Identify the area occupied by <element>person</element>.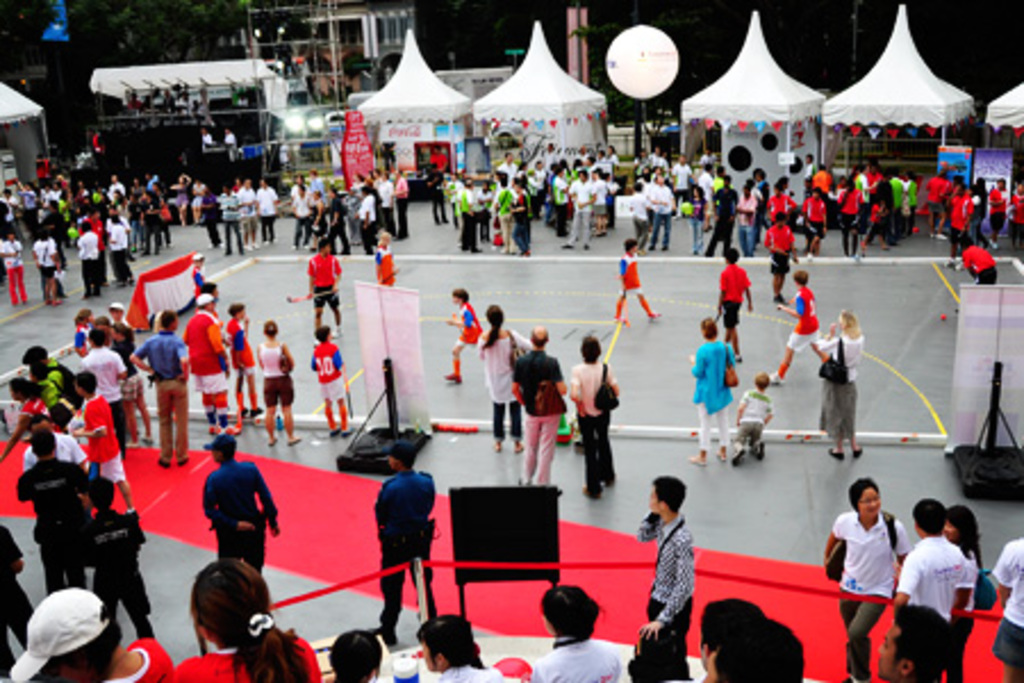
Area: BBox(312, 323, 350, 435).
